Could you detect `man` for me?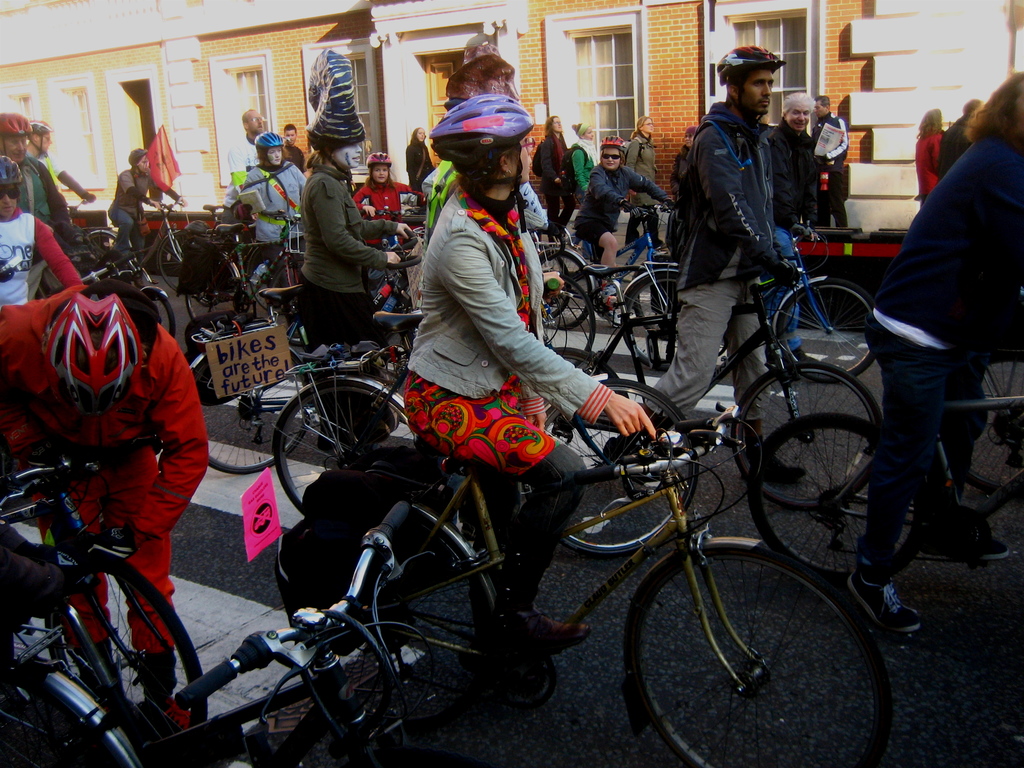
Detection result: [left=25, top=117, right=95, bottom=222].
